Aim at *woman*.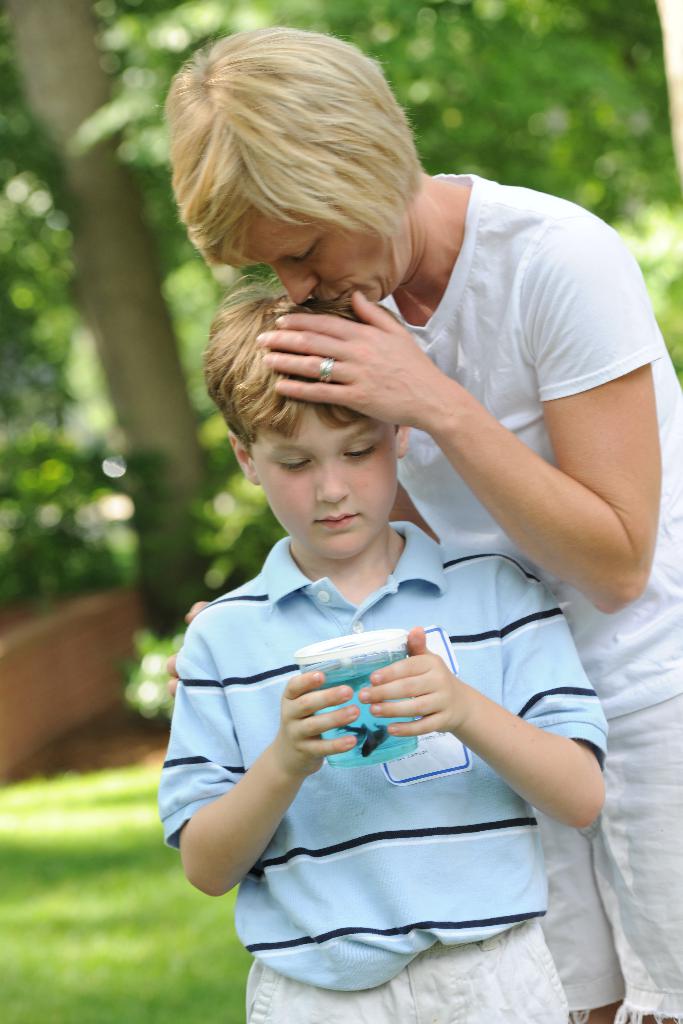
Aimed at crop(161, 22, 682, 1023).
